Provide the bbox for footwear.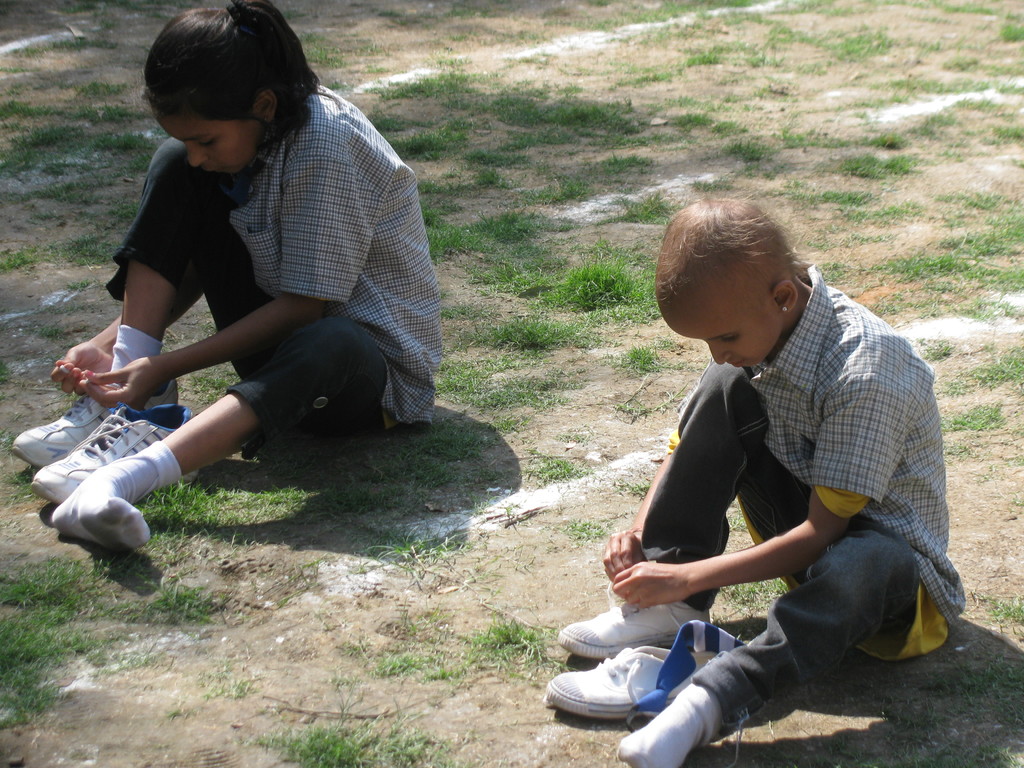
crop(25, 401, 202, 511).
